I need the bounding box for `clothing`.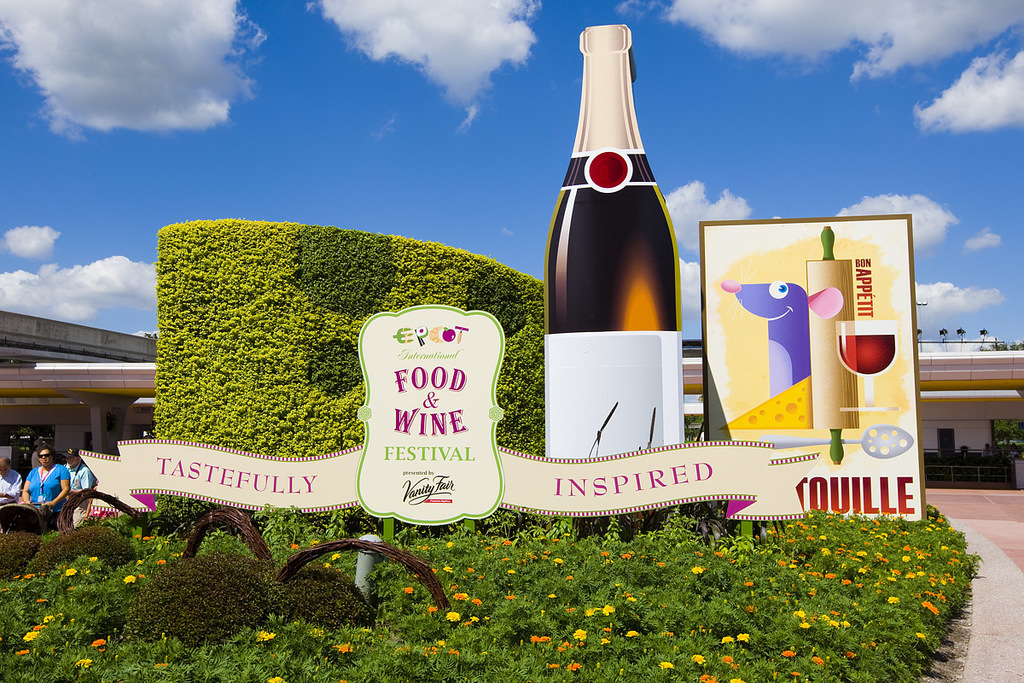
Here it is: (0,466,23,505).
